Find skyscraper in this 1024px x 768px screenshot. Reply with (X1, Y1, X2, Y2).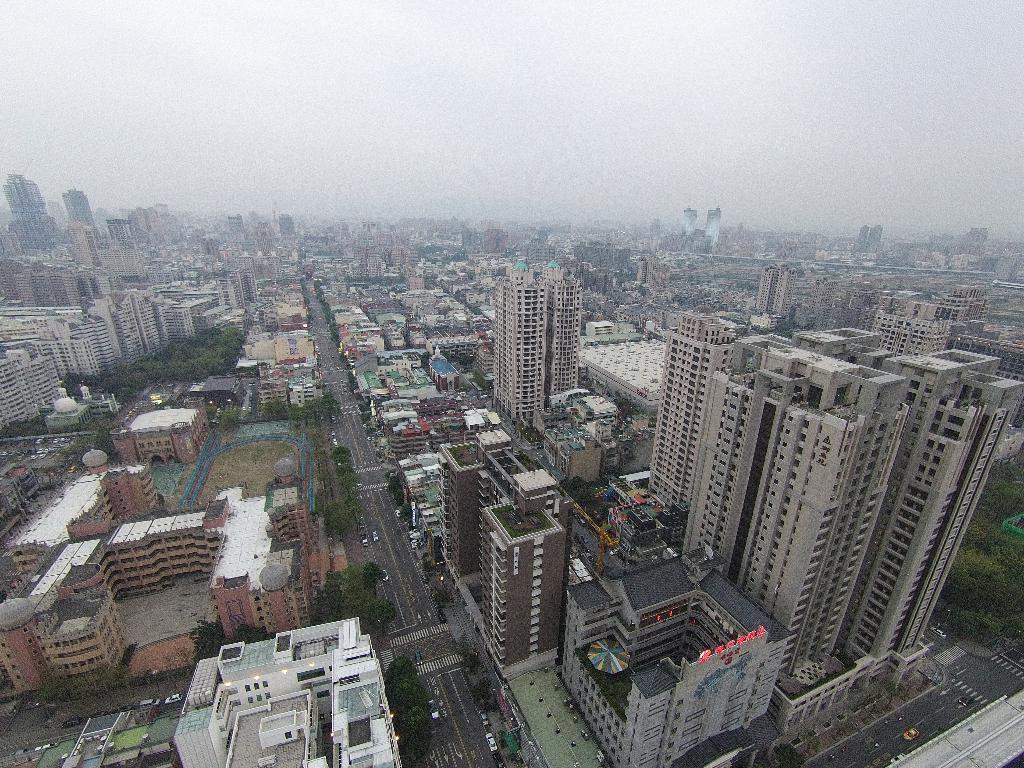
(486, 255, 589, 412).
